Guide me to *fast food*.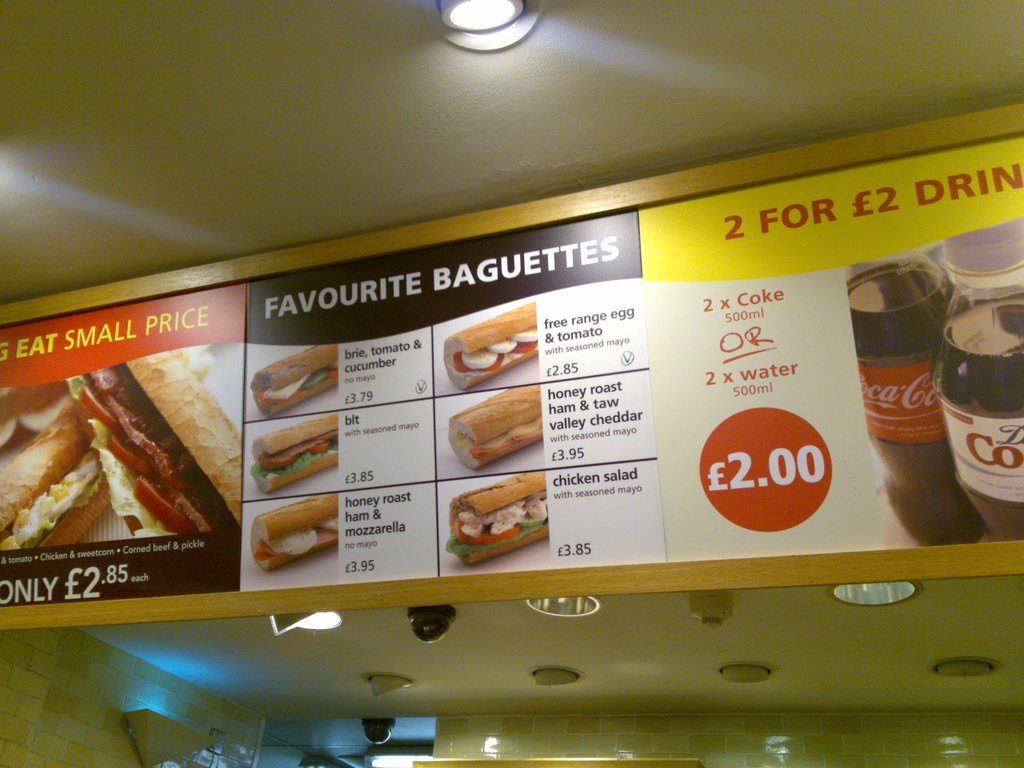
Guidance: crop(253, 412, 342, 488).
